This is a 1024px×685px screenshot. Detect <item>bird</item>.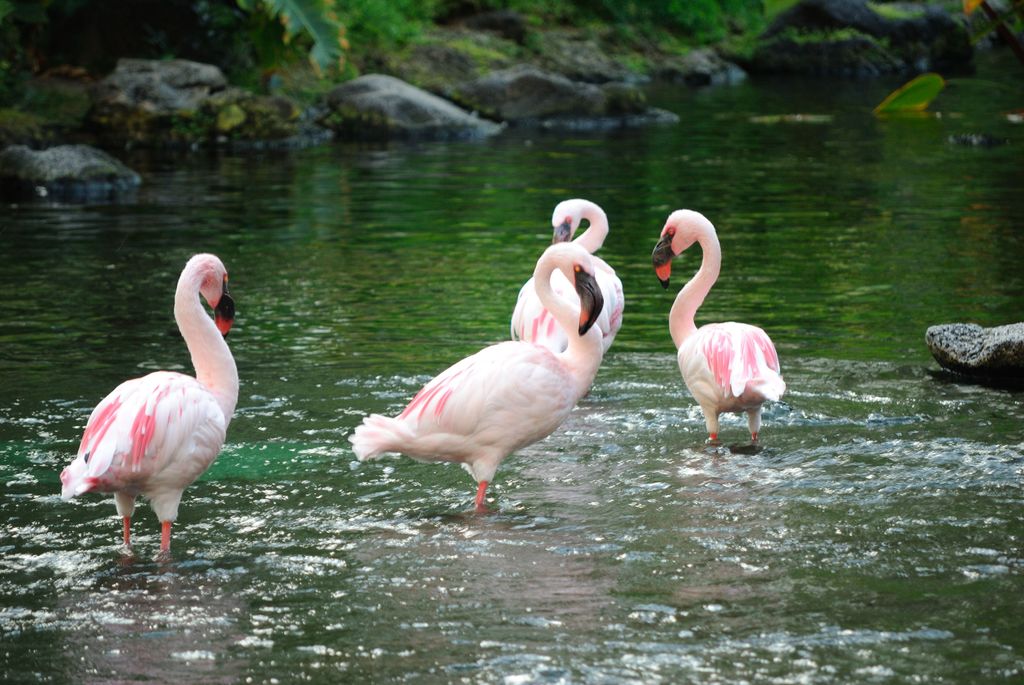
346/242/604/515.
